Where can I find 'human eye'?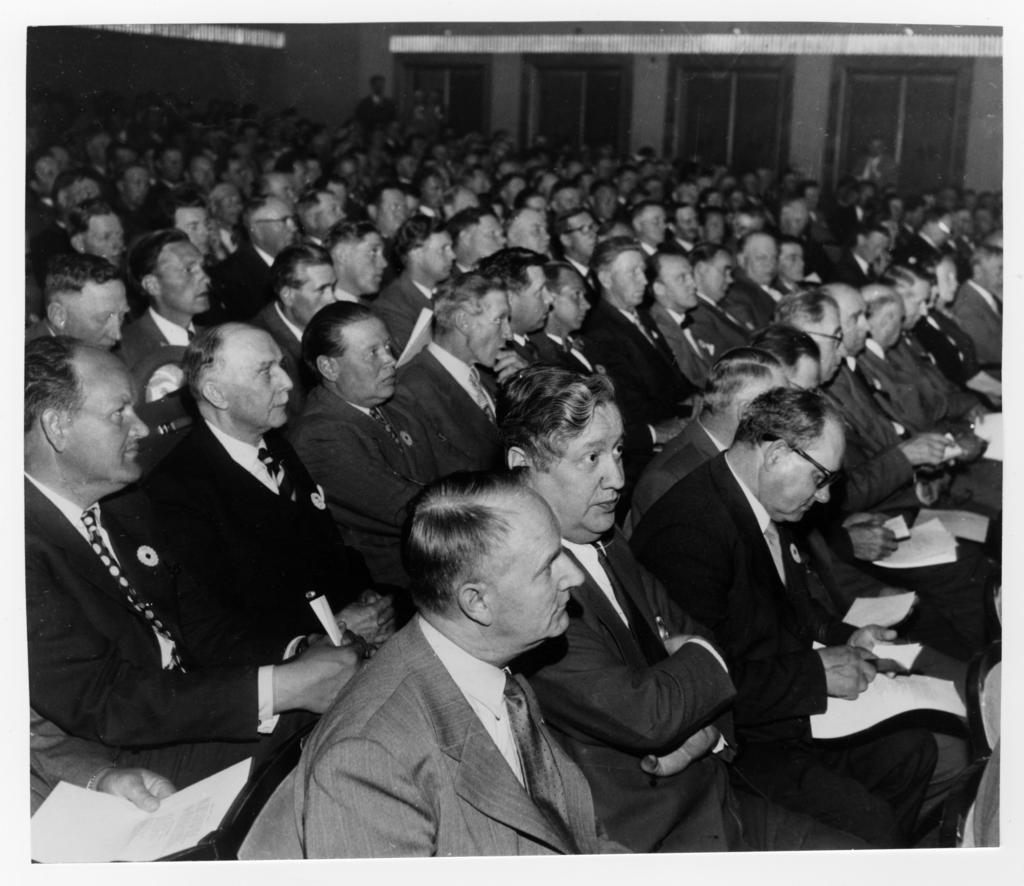
You can find it at crop(536, 287, 543, 295).
